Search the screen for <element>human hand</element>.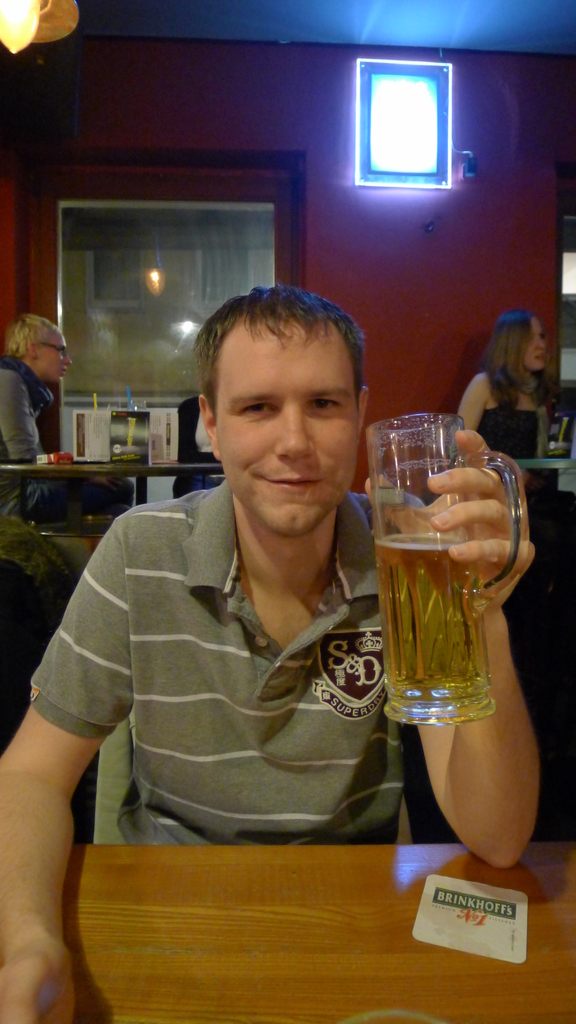
Found at 518 467 534 484.
